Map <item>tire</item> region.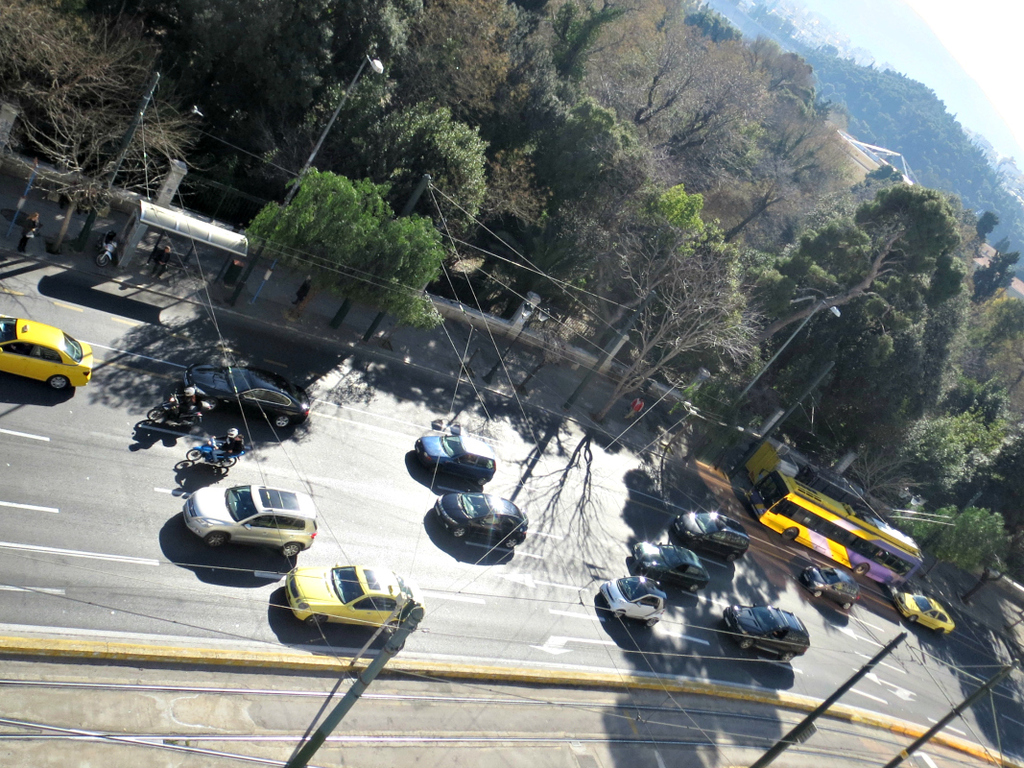
Mapped to {"x1": 647, "y1": 614, "x2": 657, "y2": 627}.
